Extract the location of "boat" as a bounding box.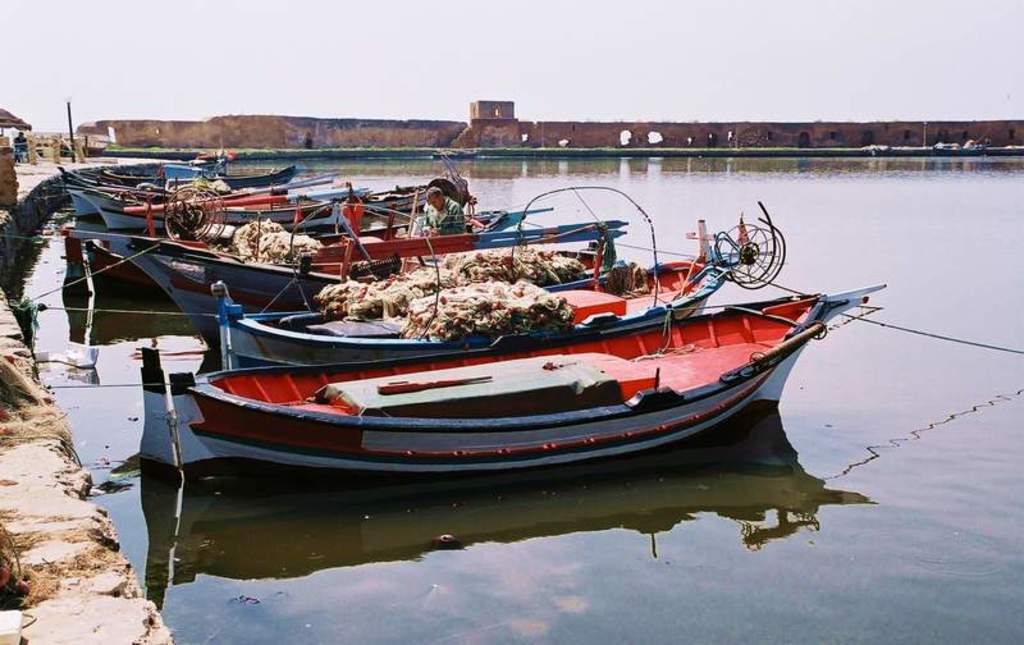
box=[76, 220, 630, 352].
